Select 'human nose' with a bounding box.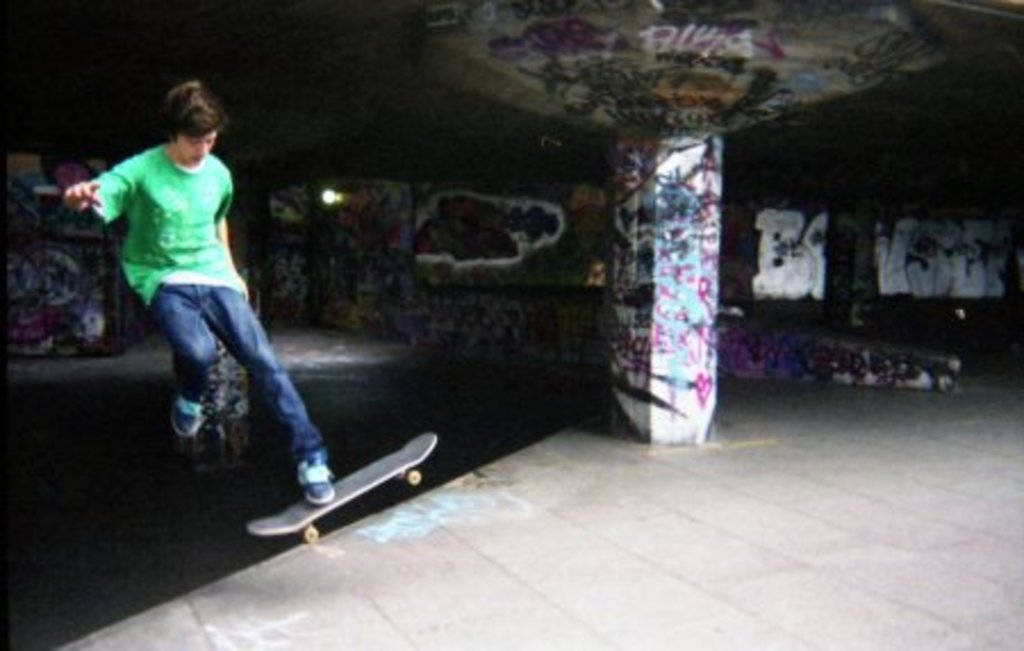
select_region(191, 141, 212, 155).
